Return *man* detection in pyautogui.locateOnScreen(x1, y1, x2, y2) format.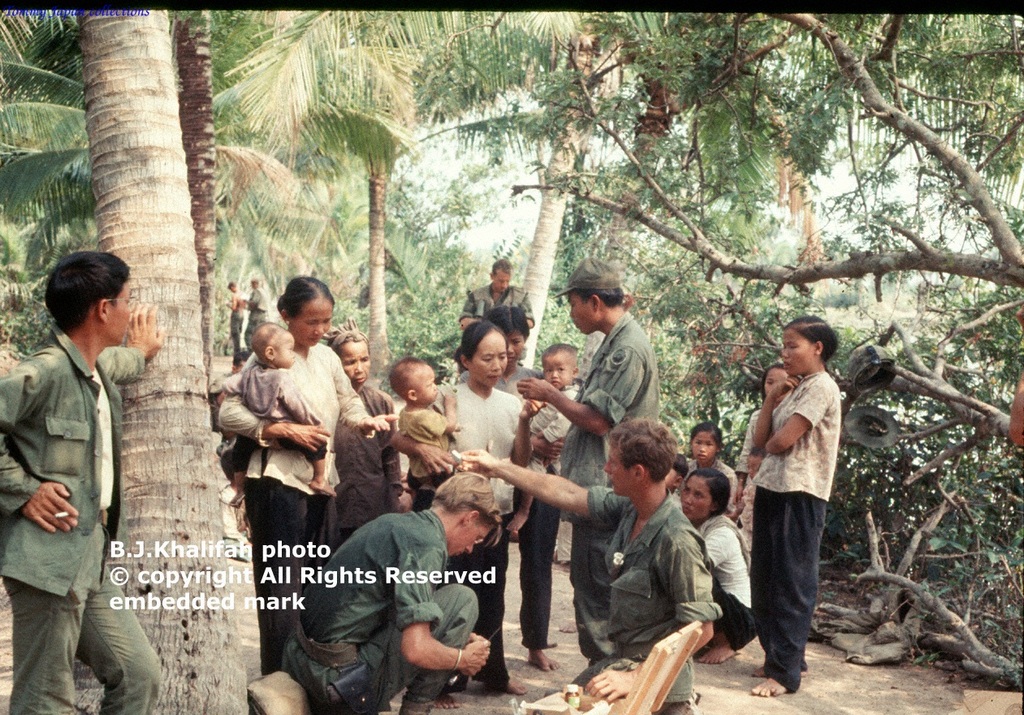
pyautogui.locateOnScreen(460, 413, 723, 714).
